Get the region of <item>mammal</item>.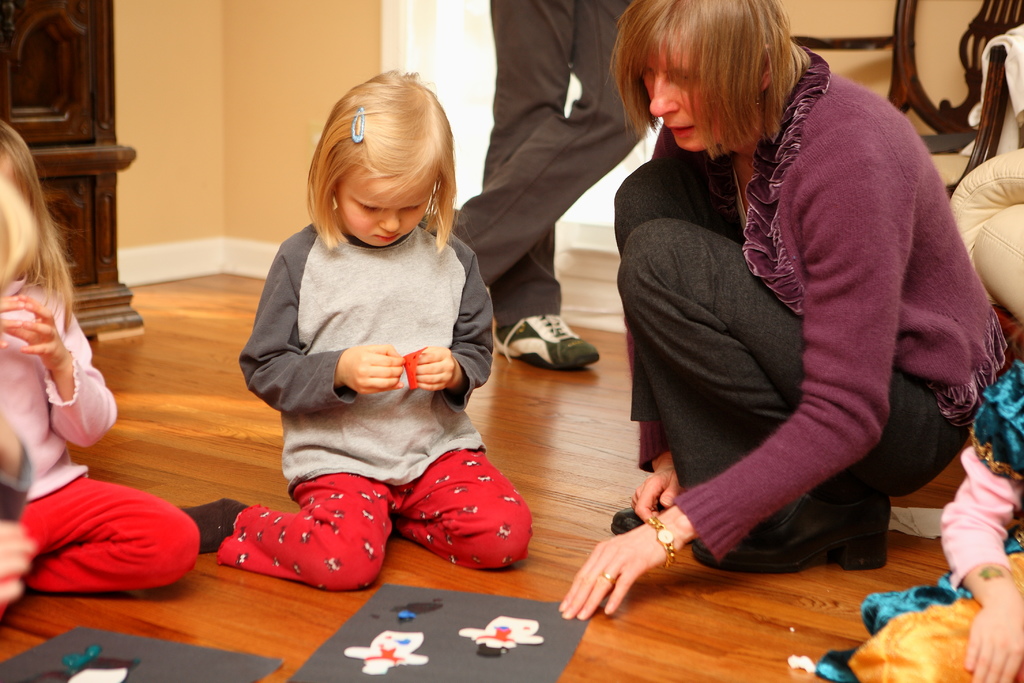
178/64/530/593.
